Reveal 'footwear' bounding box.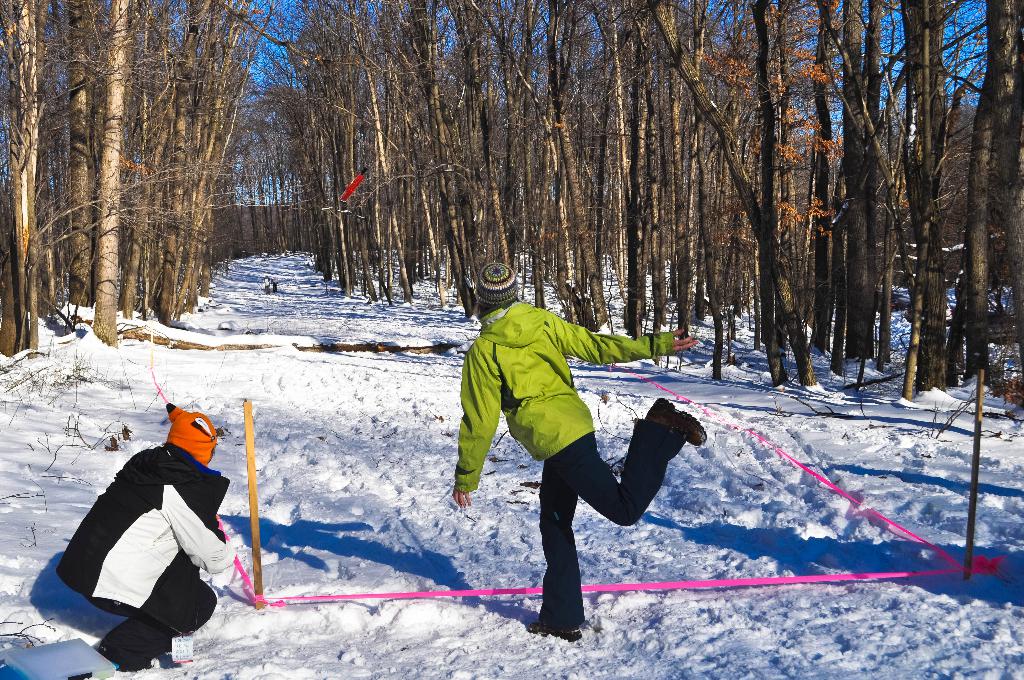
Revealed: [left=97, top=642, right=147, bottom=670].
